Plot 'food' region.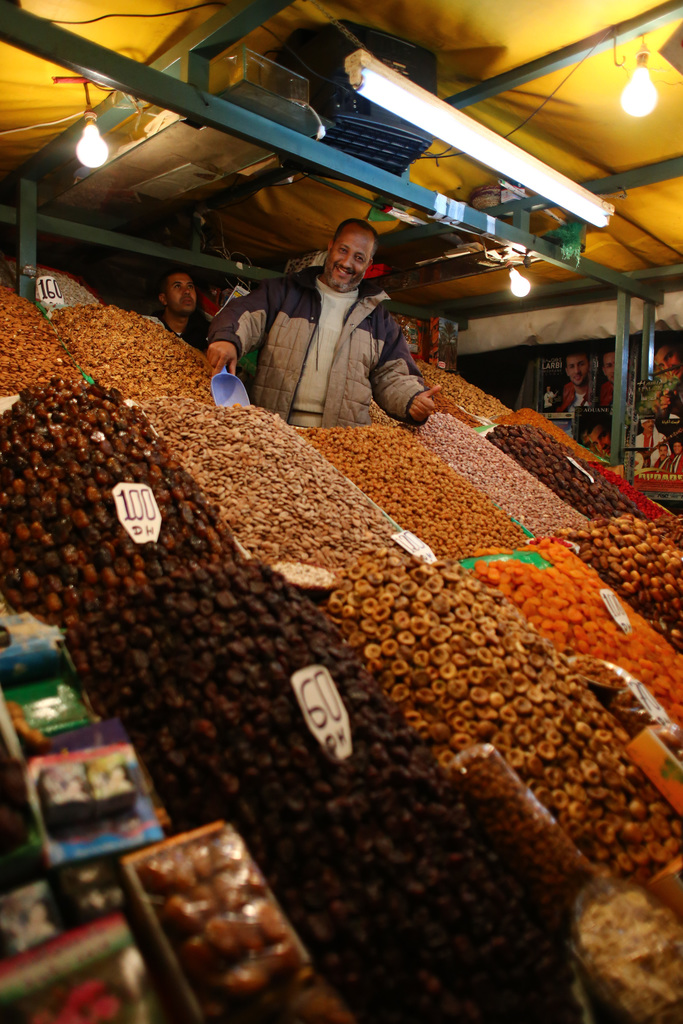
Plotted at pyautogui.locateOnScreen(570, 889, 682, 1023).
